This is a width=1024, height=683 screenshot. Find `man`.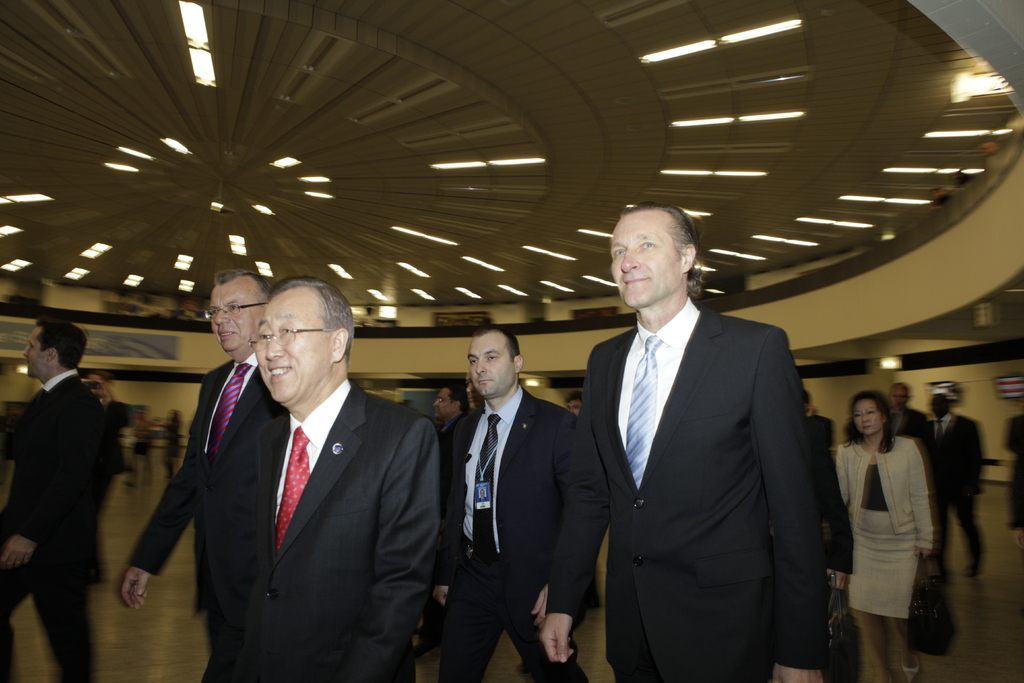
Bounding box: pyautogui.locateOnScreen(797, 388, 840, 466).
